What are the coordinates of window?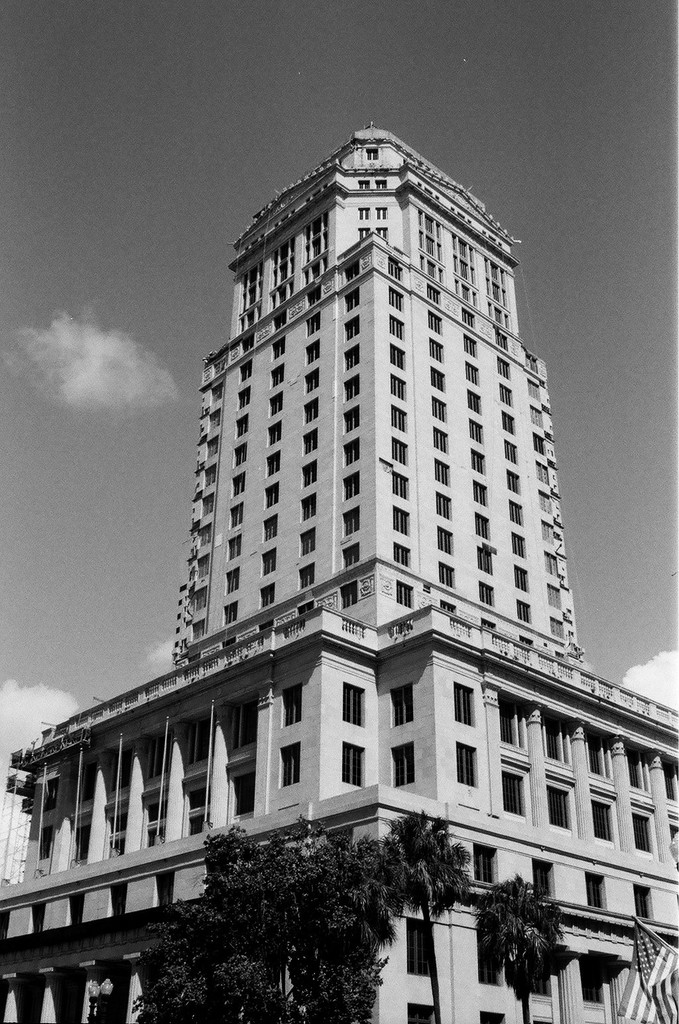
[233,705,257,750].
